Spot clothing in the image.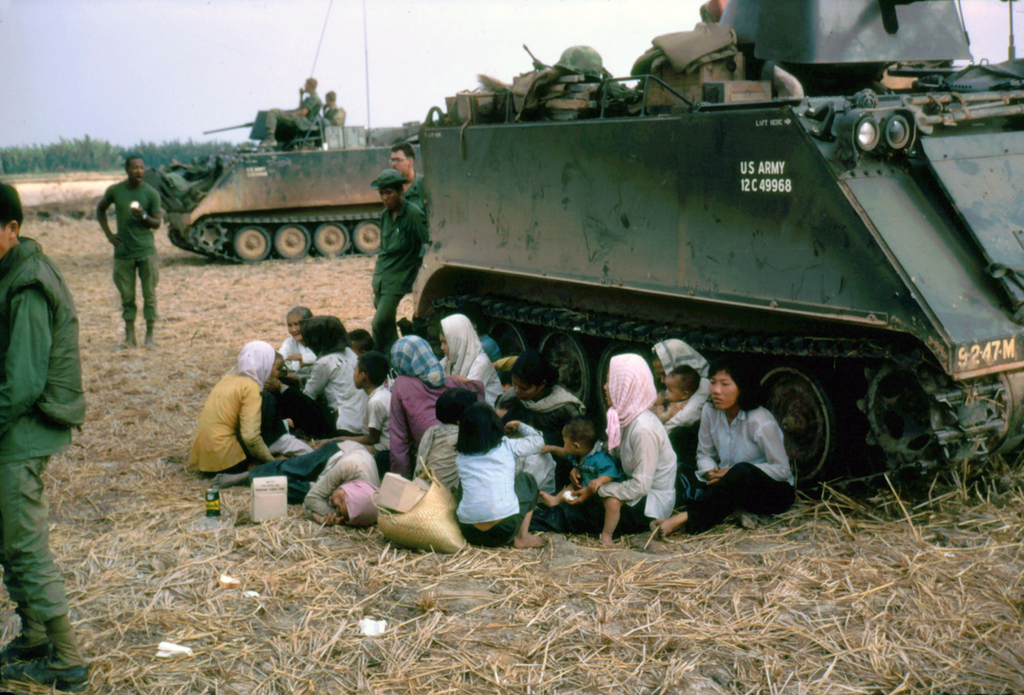
clothing found at left=105, top=183, right=166, bottom=322.
